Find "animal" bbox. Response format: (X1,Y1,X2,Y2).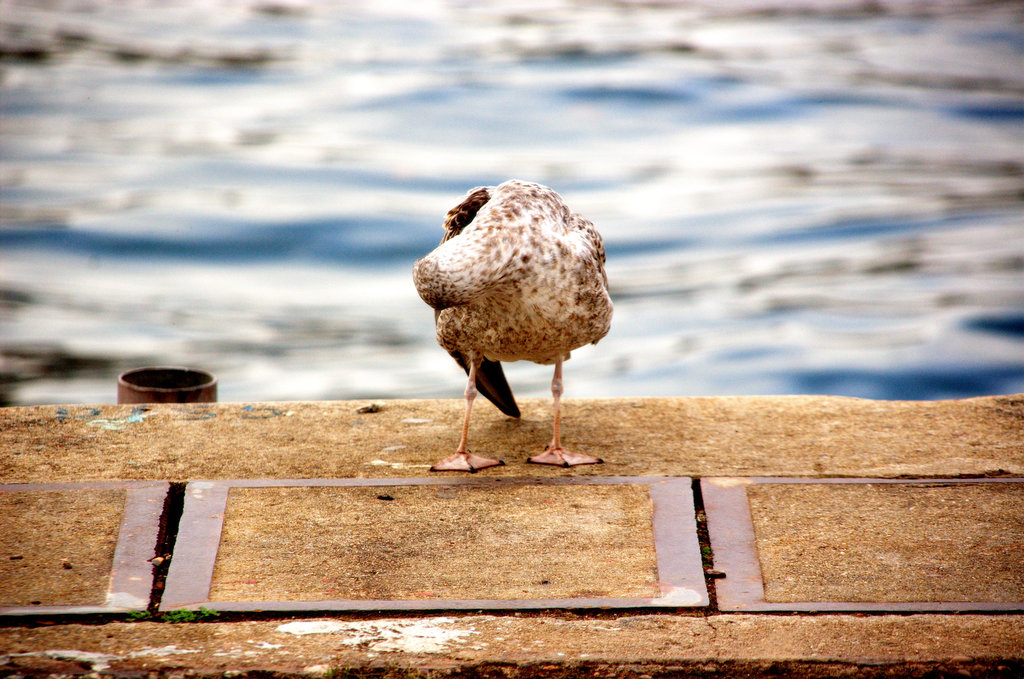
(412,179,615,477).
